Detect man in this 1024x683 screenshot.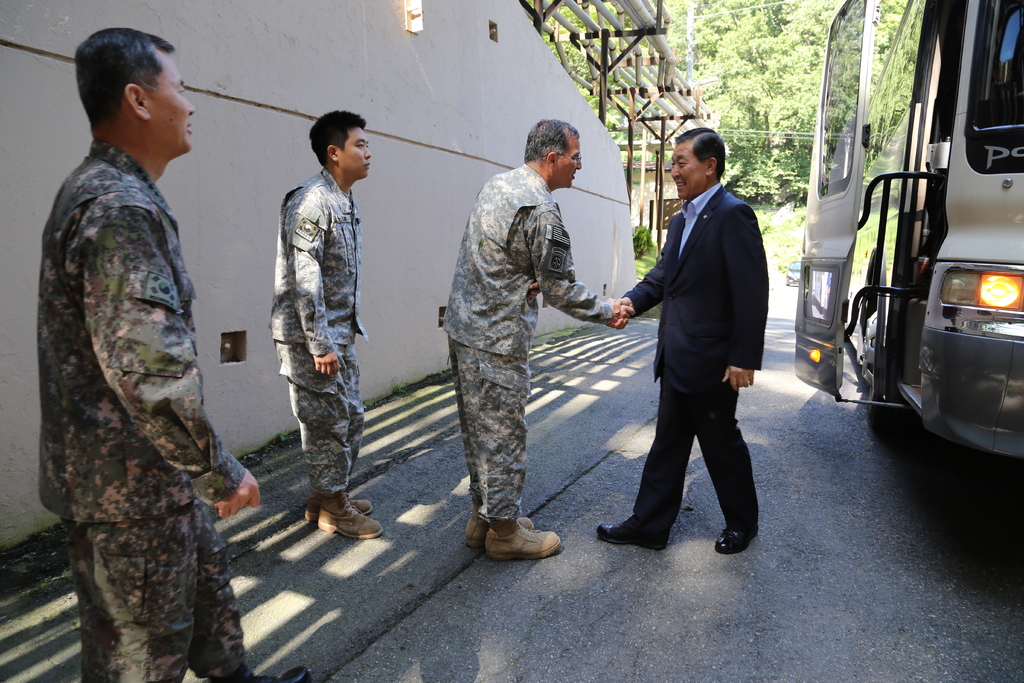
Detection: bbox=(40, 21, 311, 682).
